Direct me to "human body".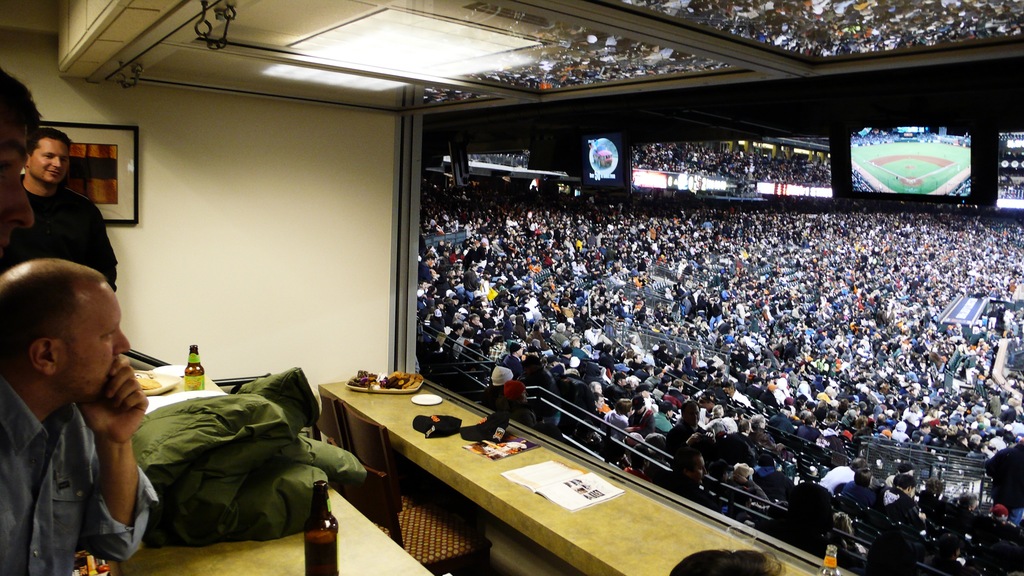
Direction: (left=441, top=282, right=447, bottom=283).
